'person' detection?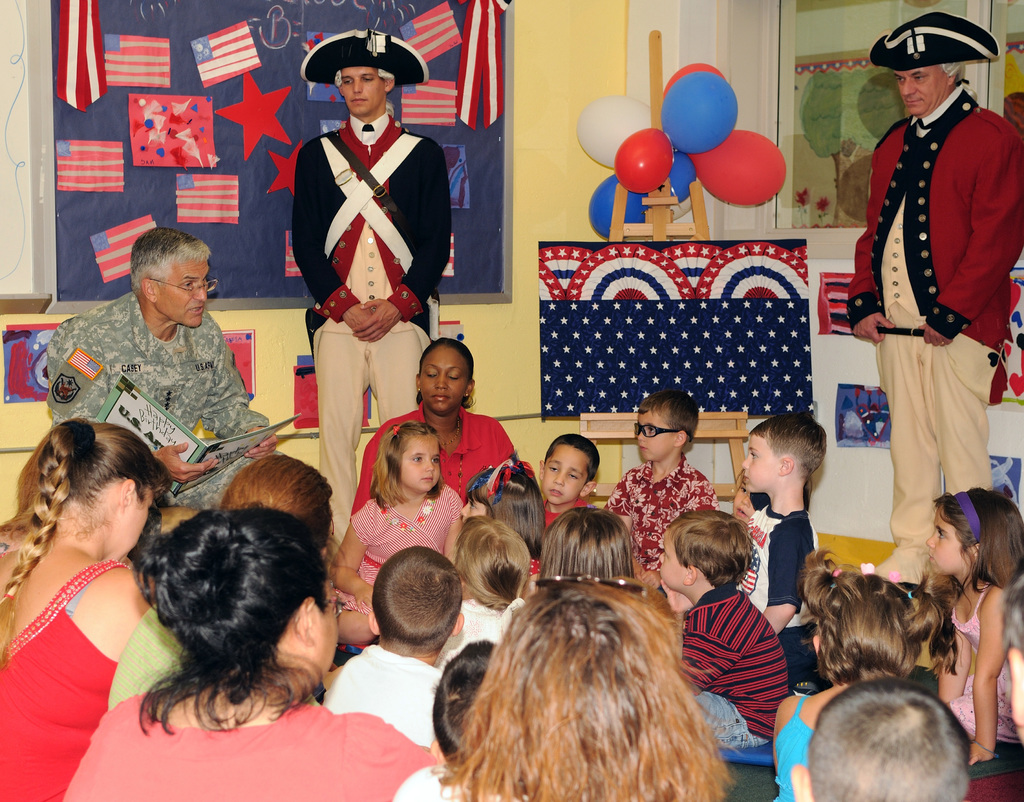
bbox=(657, 509, 792, 751)
